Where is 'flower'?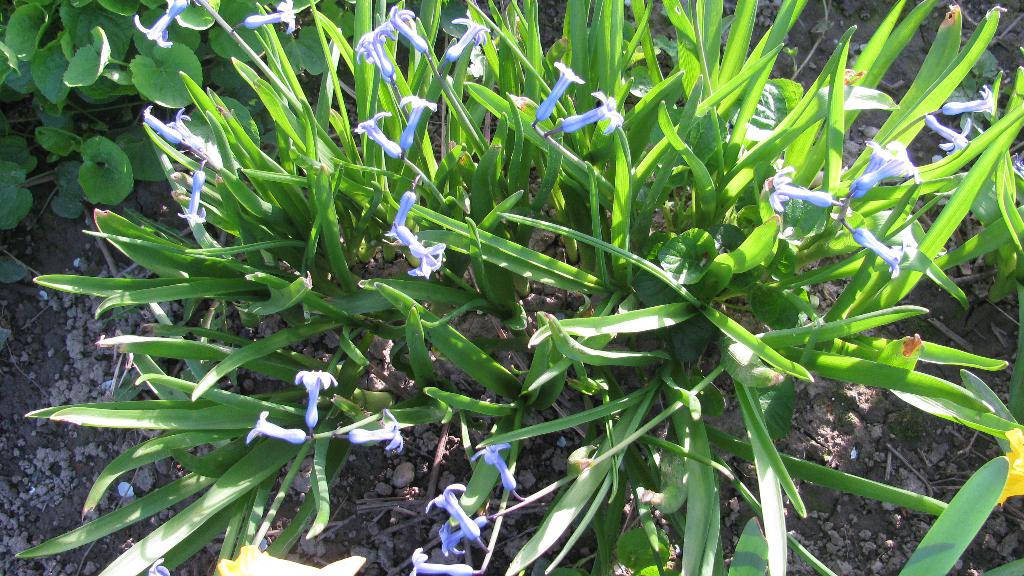
crop(849, 144, 916, 195).
